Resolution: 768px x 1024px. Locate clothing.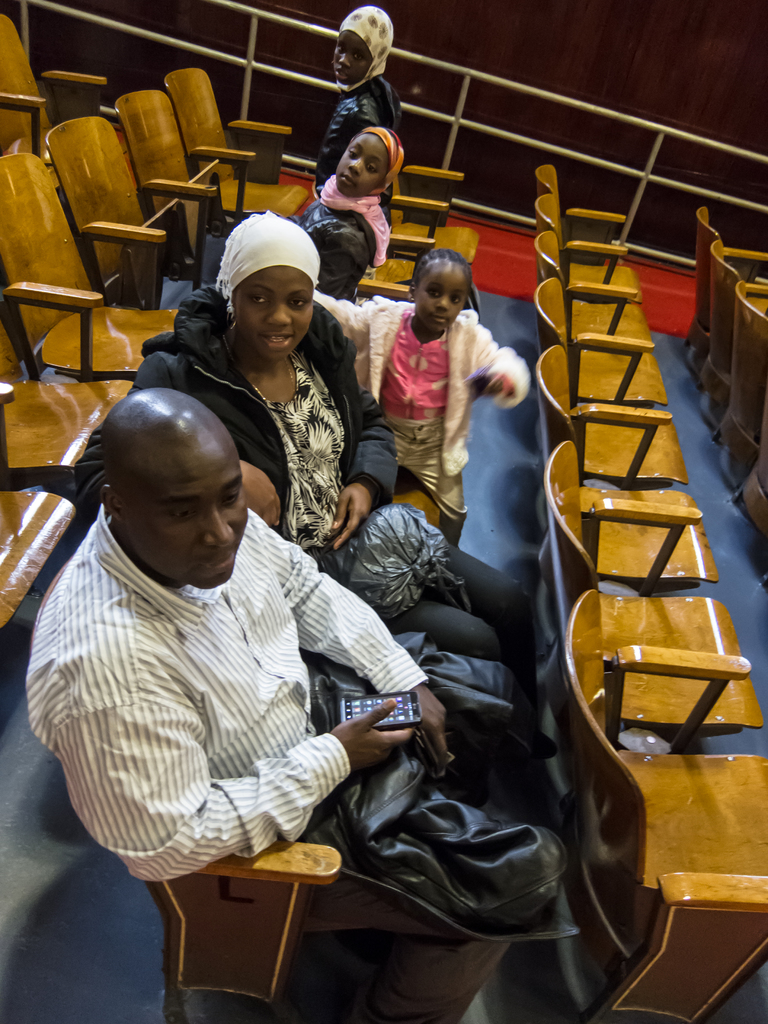
128/287/546/740.
